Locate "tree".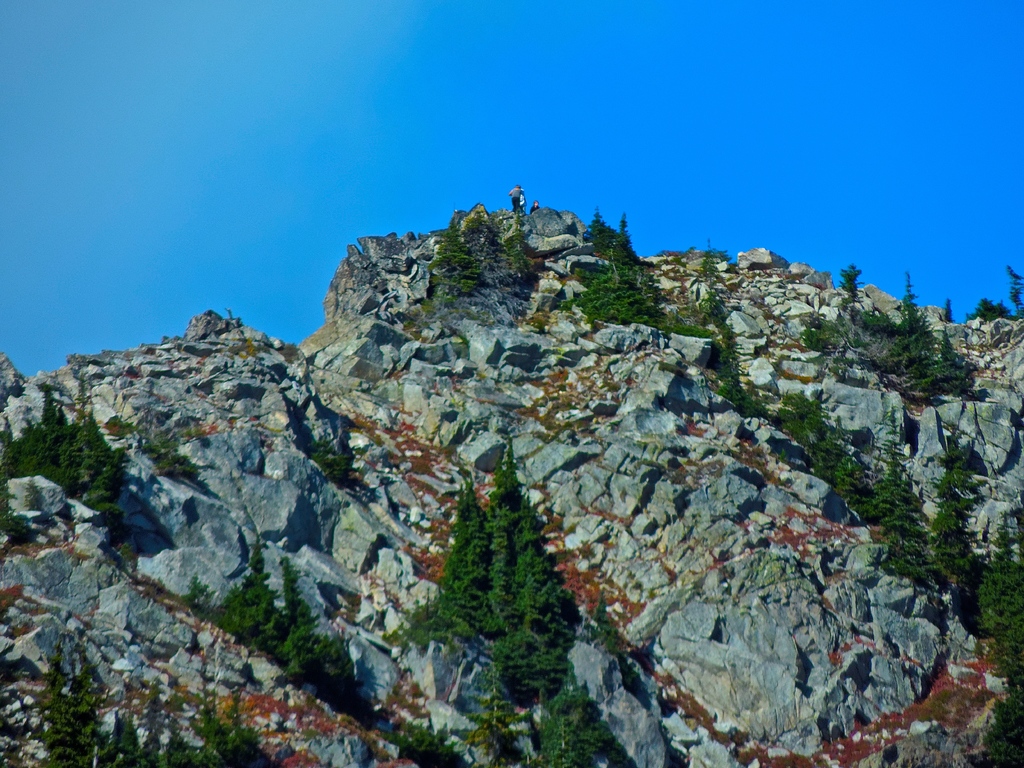
Bounding box: BBox(969, 292, 1022, 331).
